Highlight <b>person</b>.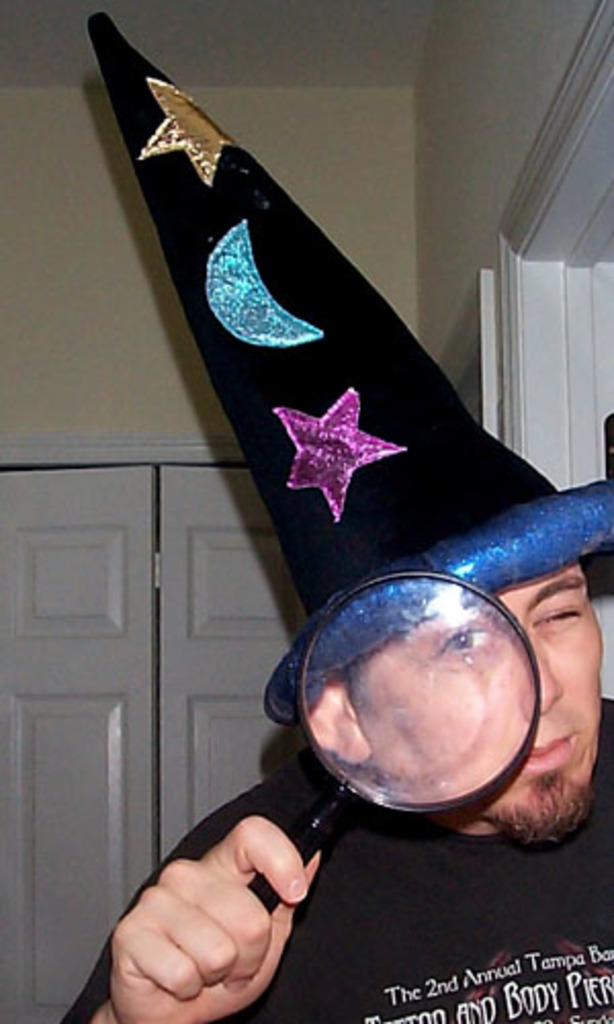
Highlighted region: crop(149, 432, 589, 1004).
